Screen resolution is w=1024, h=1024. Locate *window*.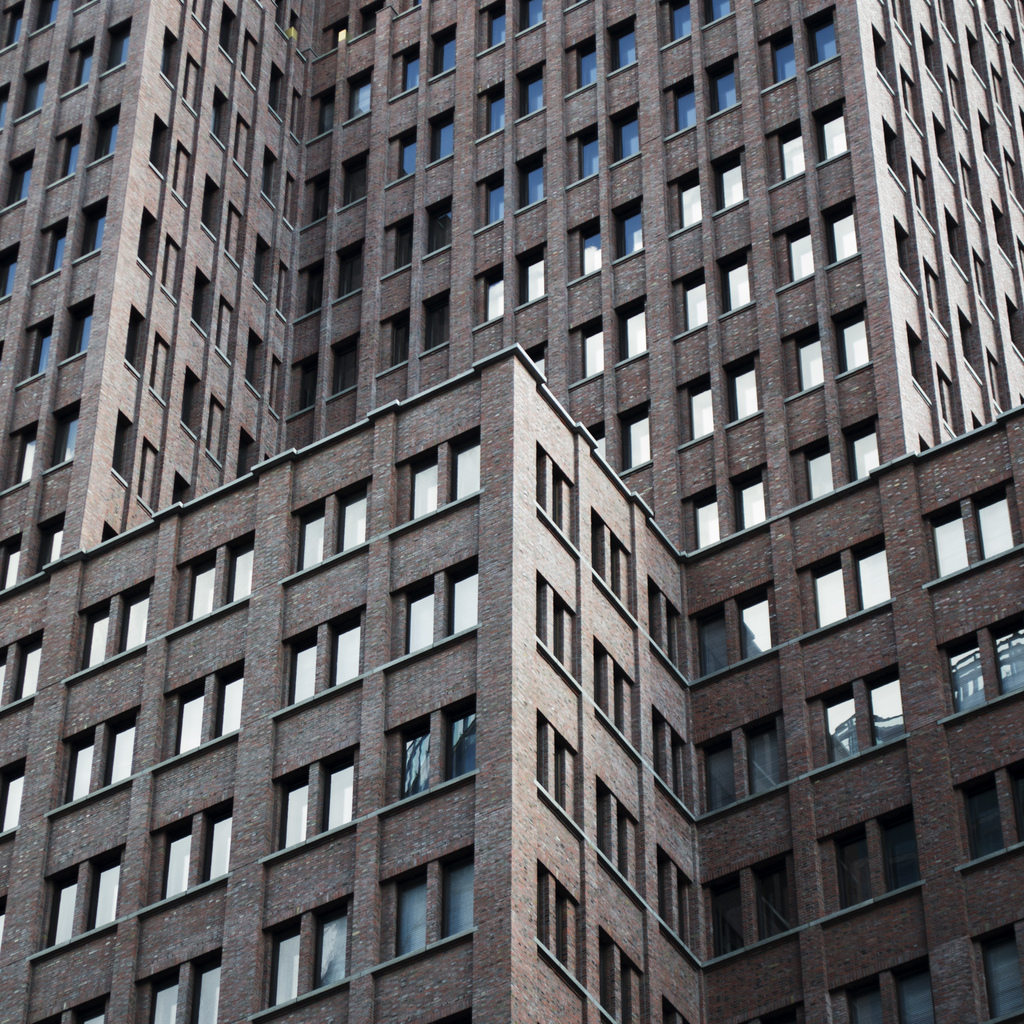
(left=974, top=918, right=1023, bottom=1023).
